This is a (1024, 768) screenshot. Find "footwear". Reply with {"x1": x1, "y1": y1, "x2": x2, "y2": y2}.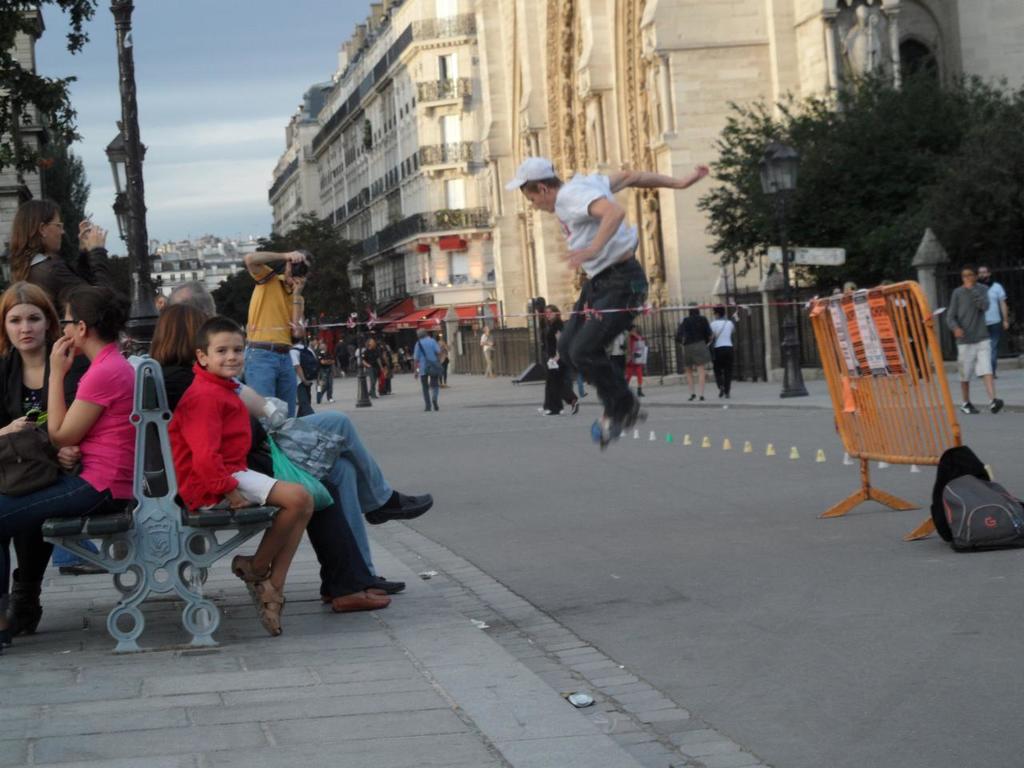
{"x1": 714, "y1": 392, "x2": 722, "y2": 400}.
